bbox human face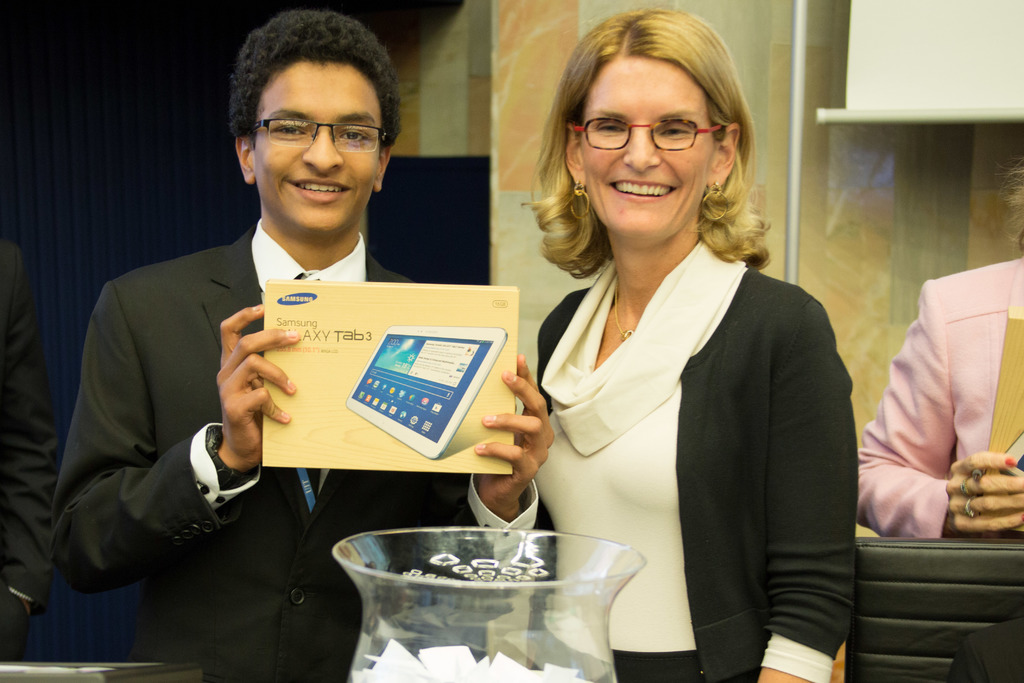
l=580, t=49, r=714, b=237
